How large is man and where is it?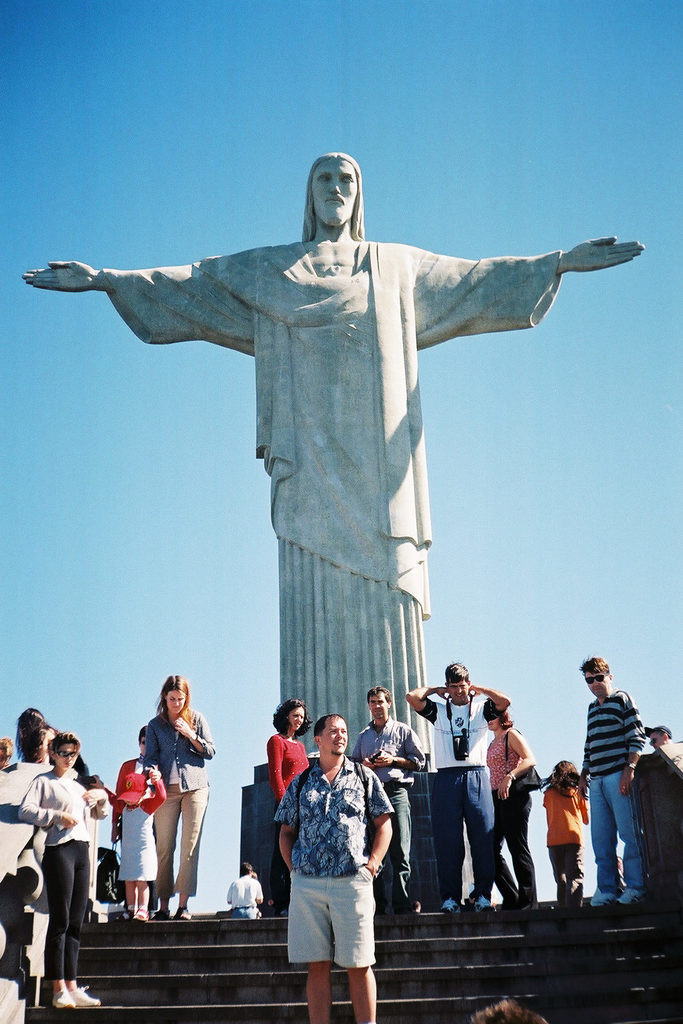
Bounding box: 21, 151, 644, 771.
